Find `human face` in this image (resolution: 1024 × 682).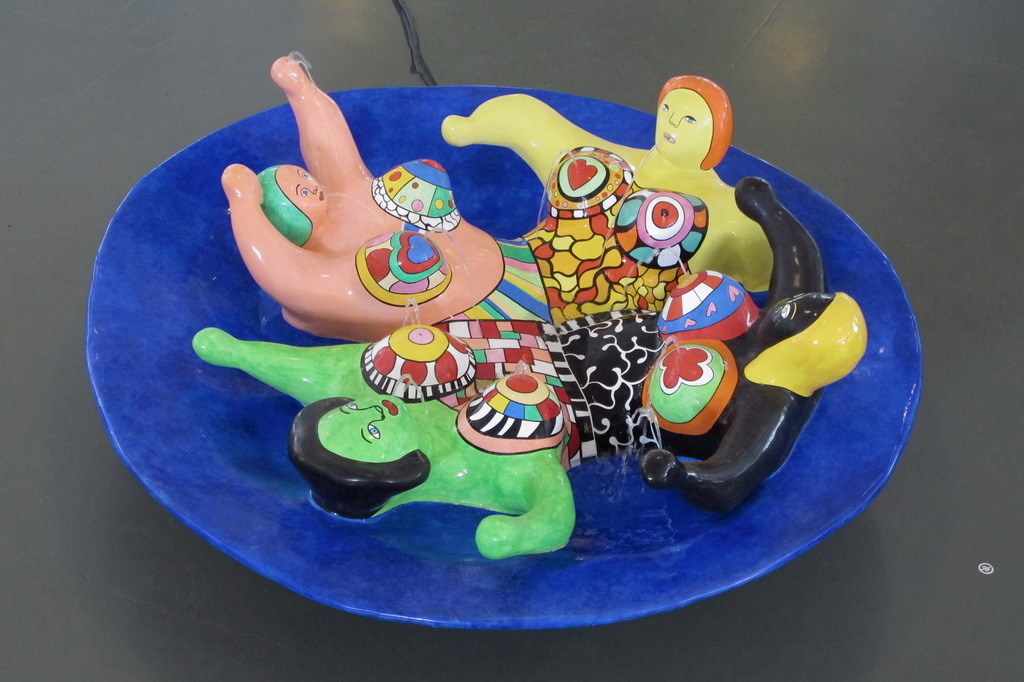
locate(655, 96, 715, 160).
